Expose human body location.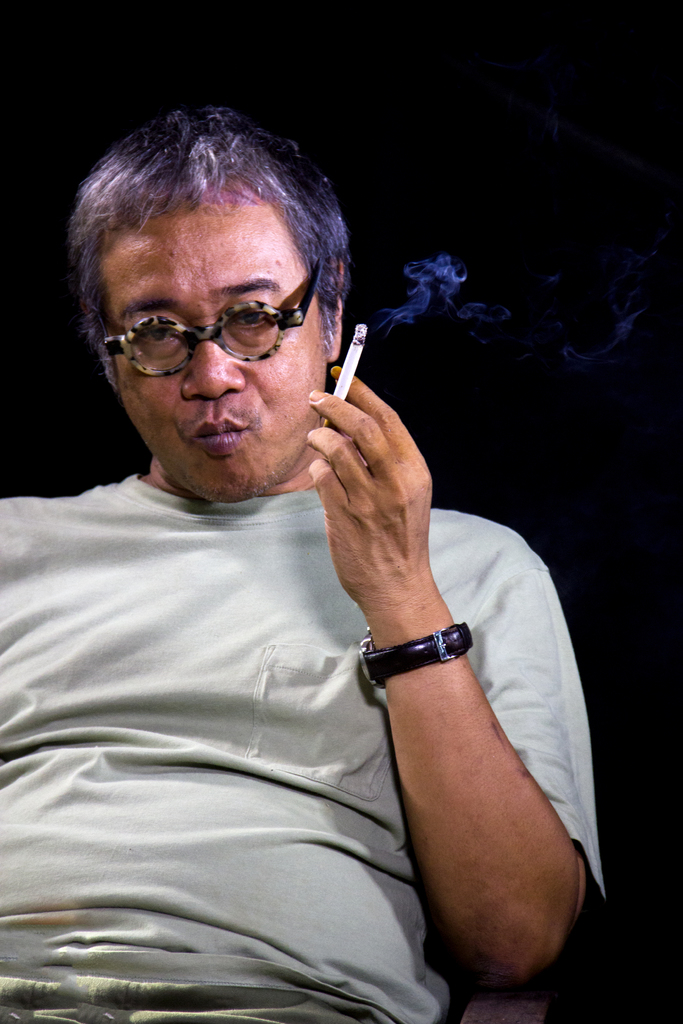
Exposed at (44,197,636,1023).
